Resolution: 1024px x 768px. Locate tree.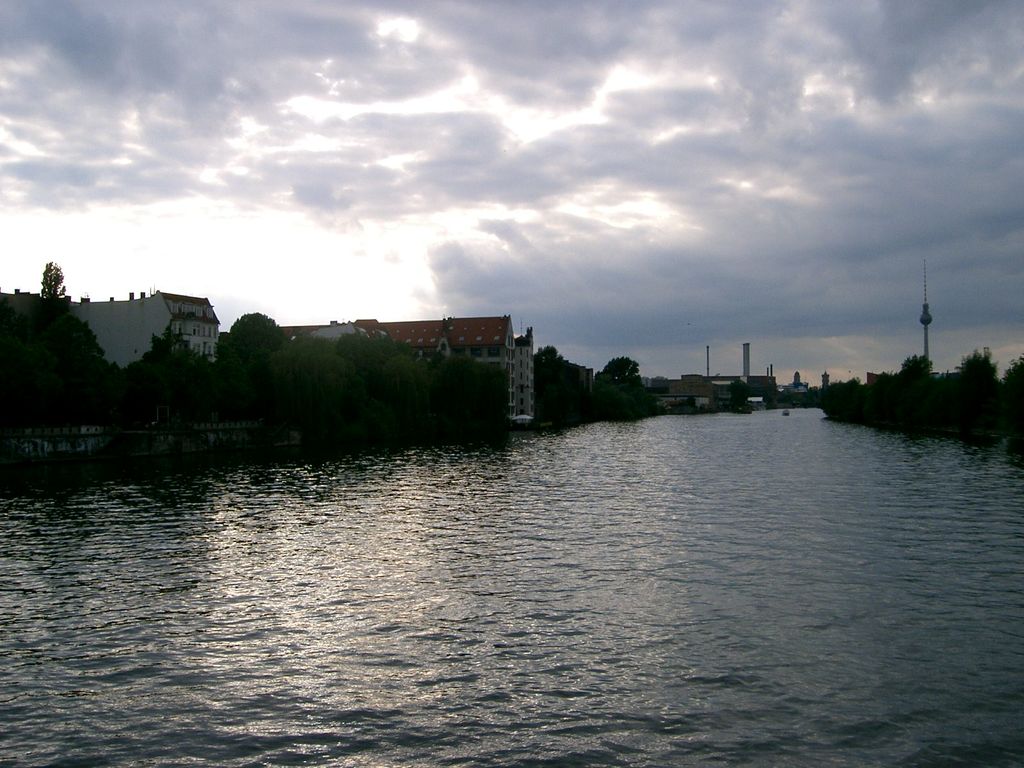
l=221, t=304, r=287, b=407.
